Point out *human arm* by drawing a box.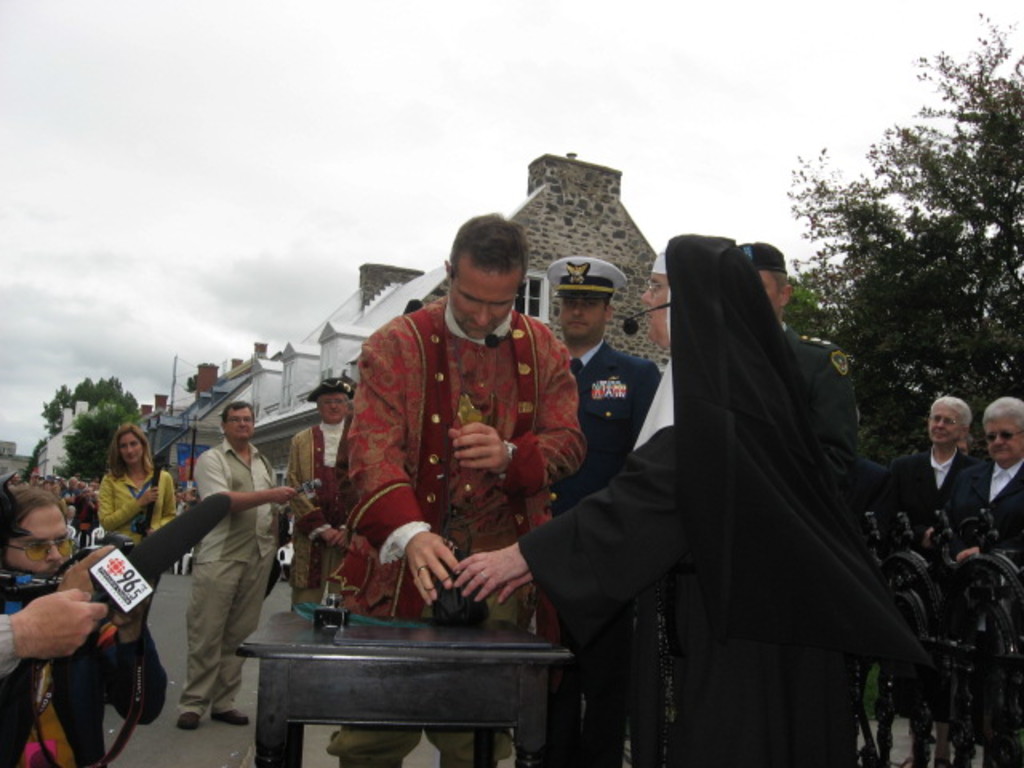
[x1=147, y1=482, x2=174, y2=539].
